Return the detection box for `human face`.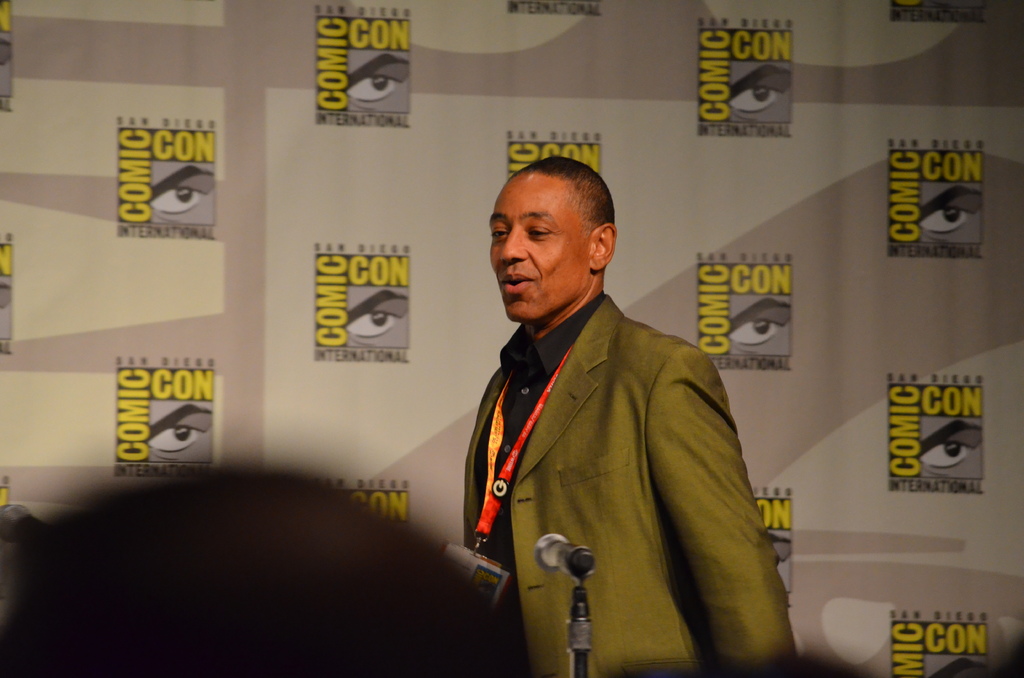
pyautogui.locateOnScreen(488, 175, 592, 319).
